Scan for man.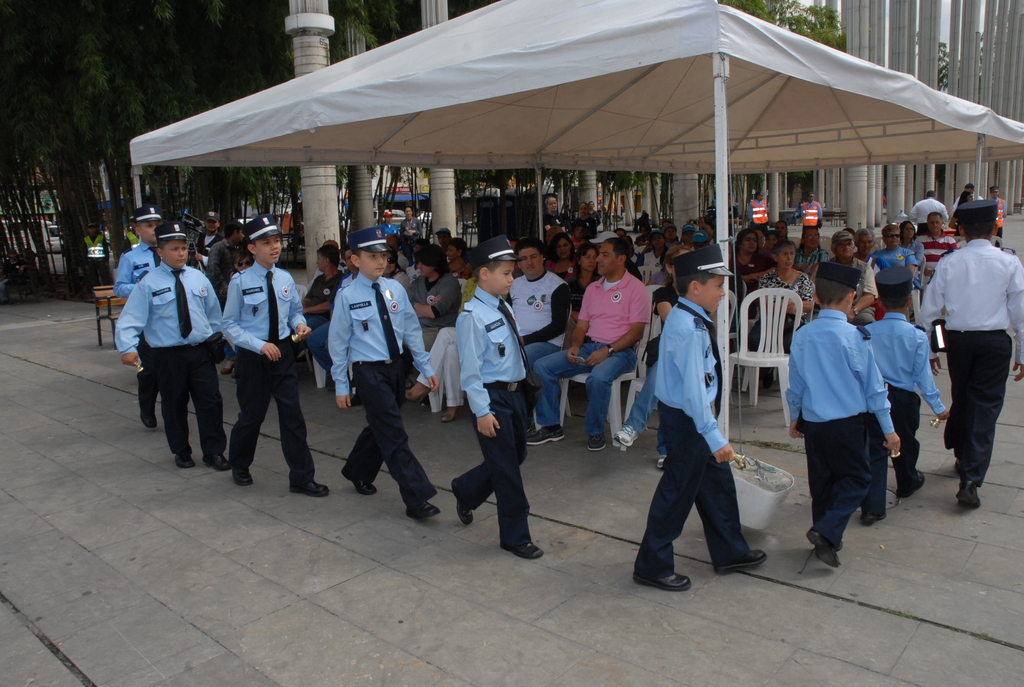
Scan result: {"left": 85, "top": 226, "right": 106, "bottom": 297}.
